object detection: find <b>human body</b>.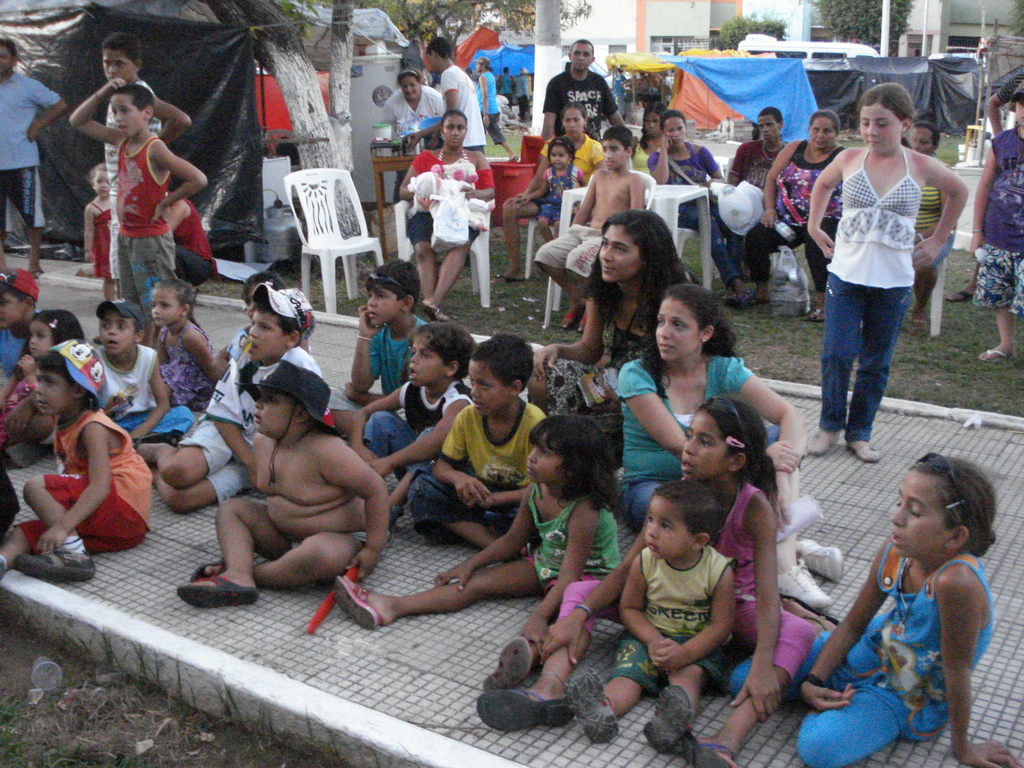
<region>399, 108, 497, 315</region>.
